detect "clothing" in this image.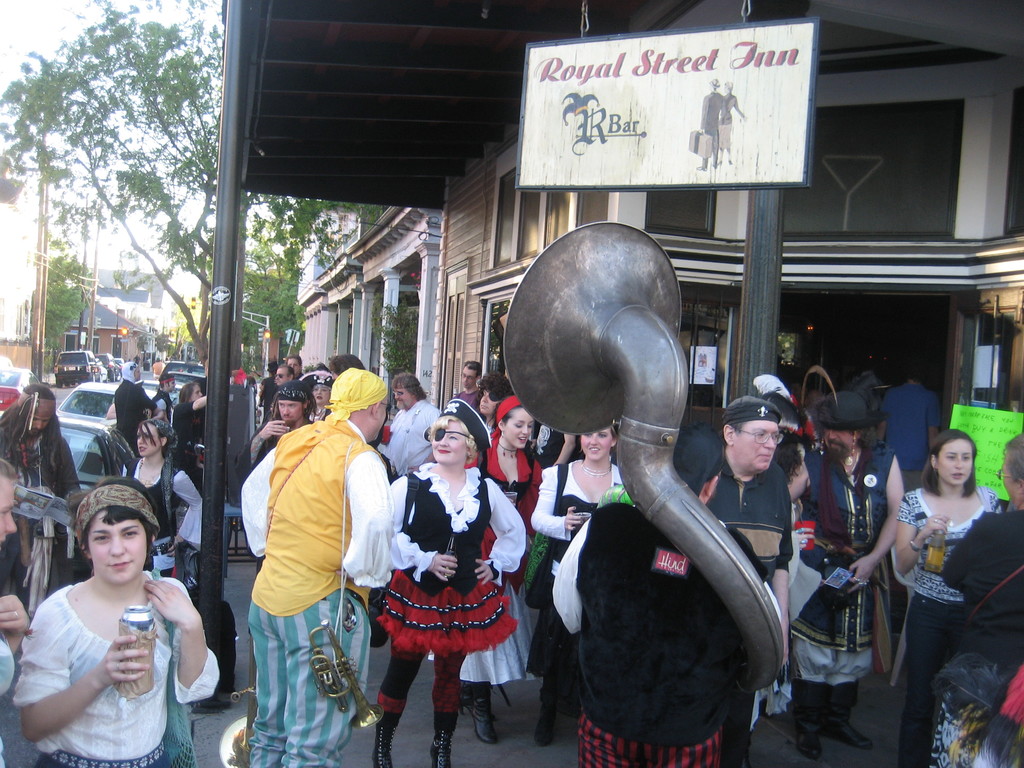
Detection: <region>792, 442, 908, 730</region>.
